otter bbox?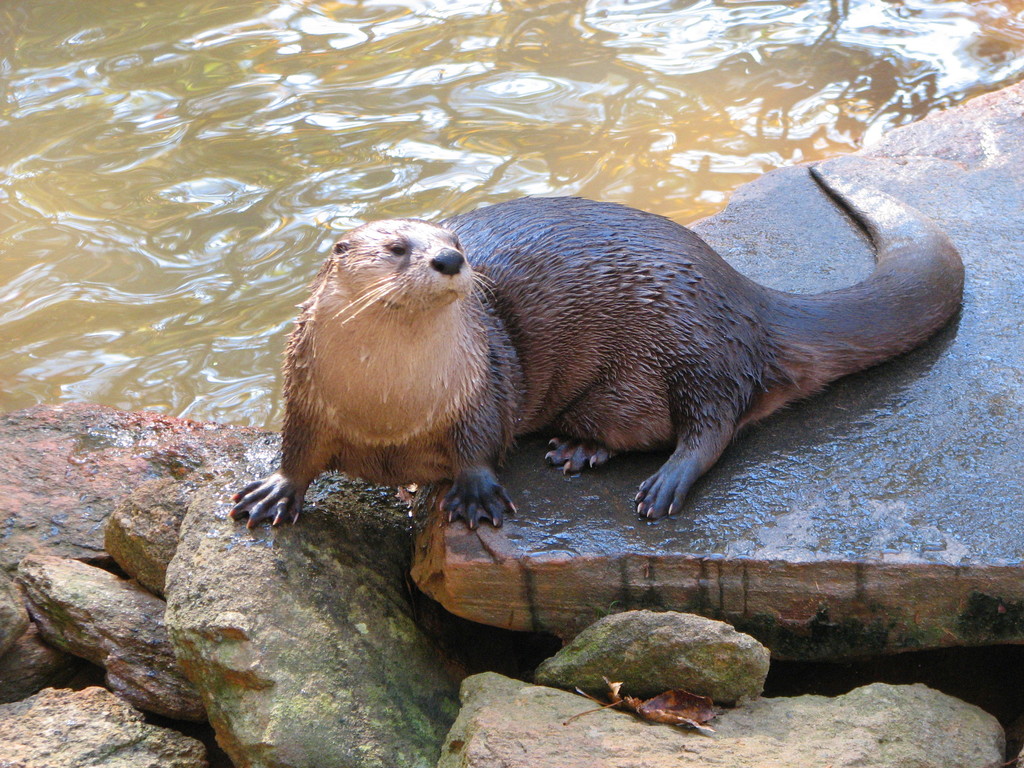
<box>237,166,940,541</box>
